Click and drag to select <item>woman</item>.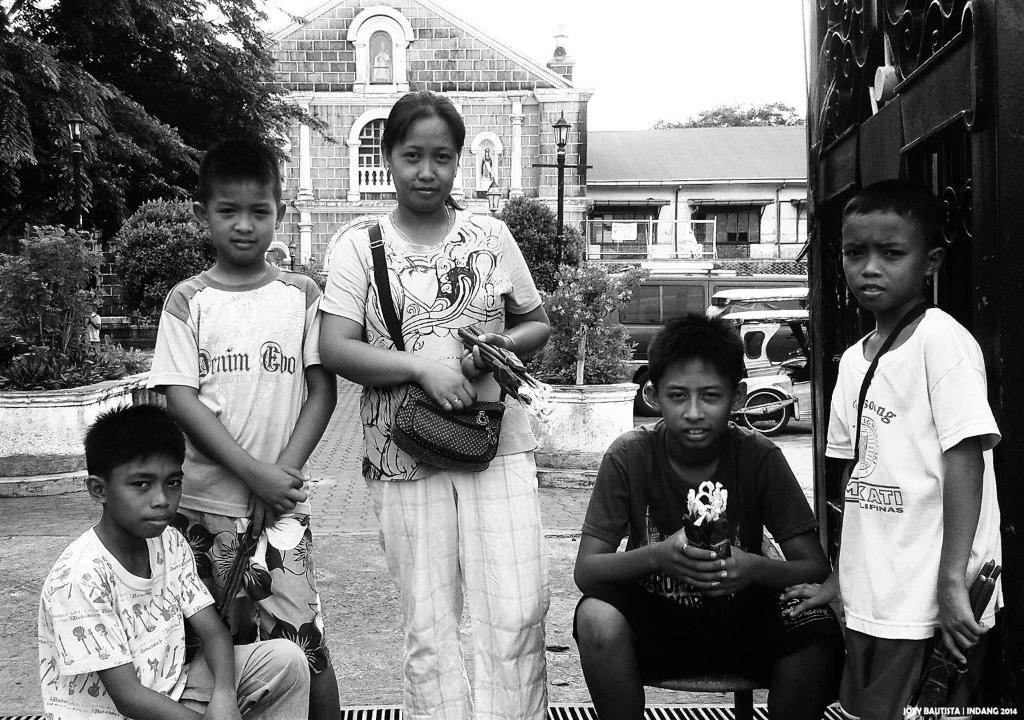
Selection: <region>317, 88, 552, 719</region>.
